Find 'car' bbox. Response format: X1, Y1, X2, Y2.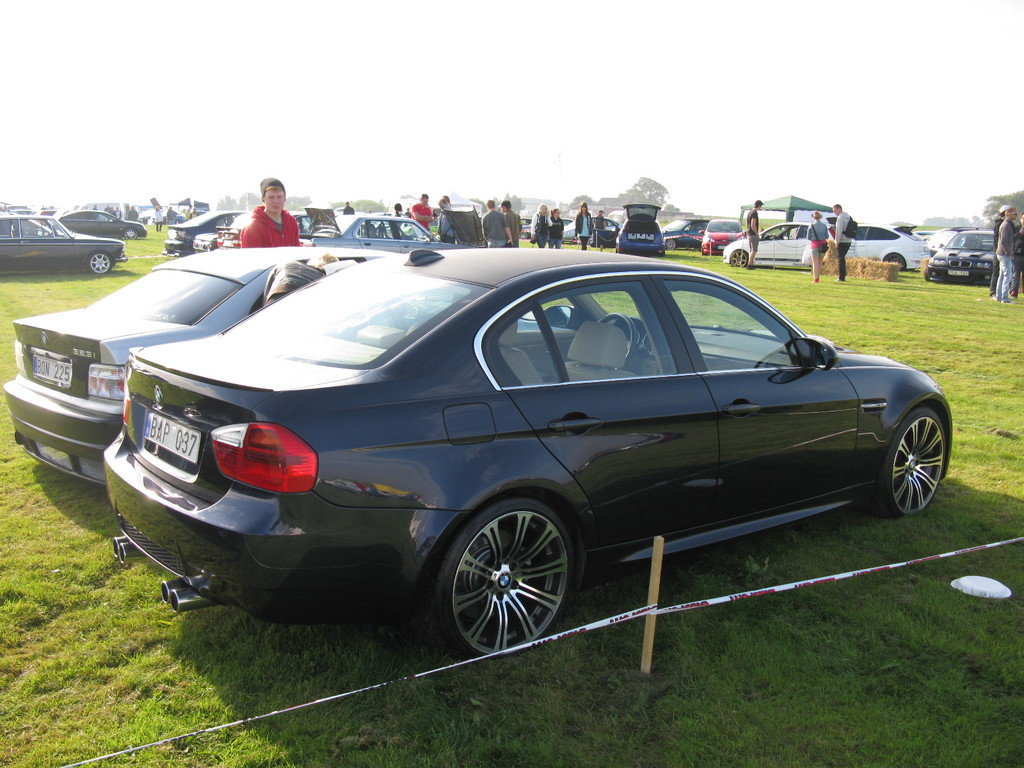
726, 220, 833, 264.
